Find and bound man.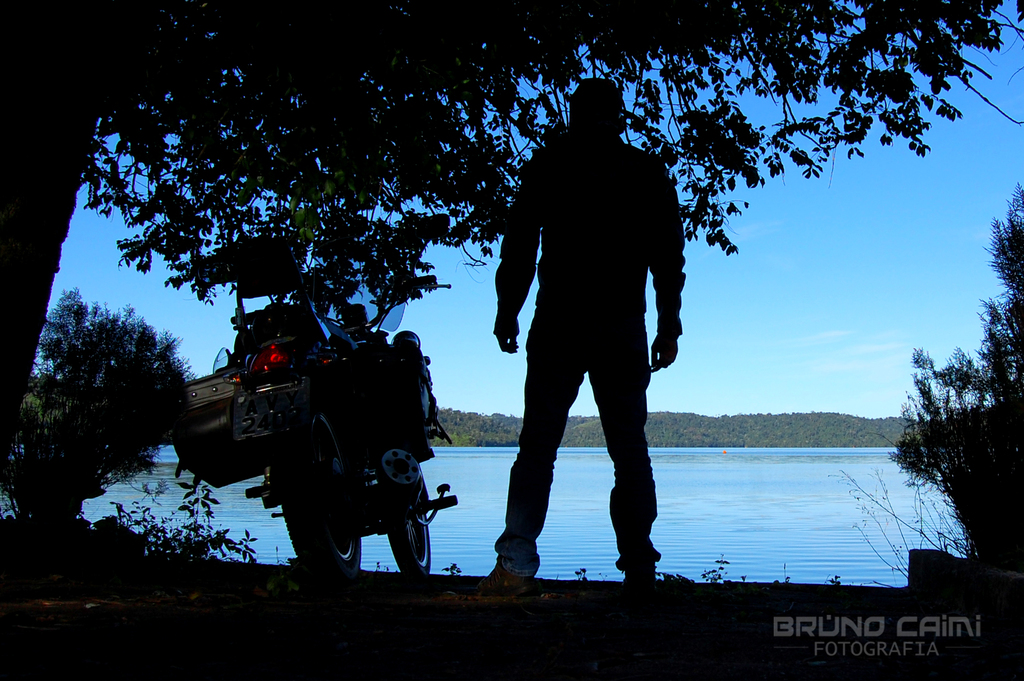
Bound: box=[479, 82, 697, 589].
